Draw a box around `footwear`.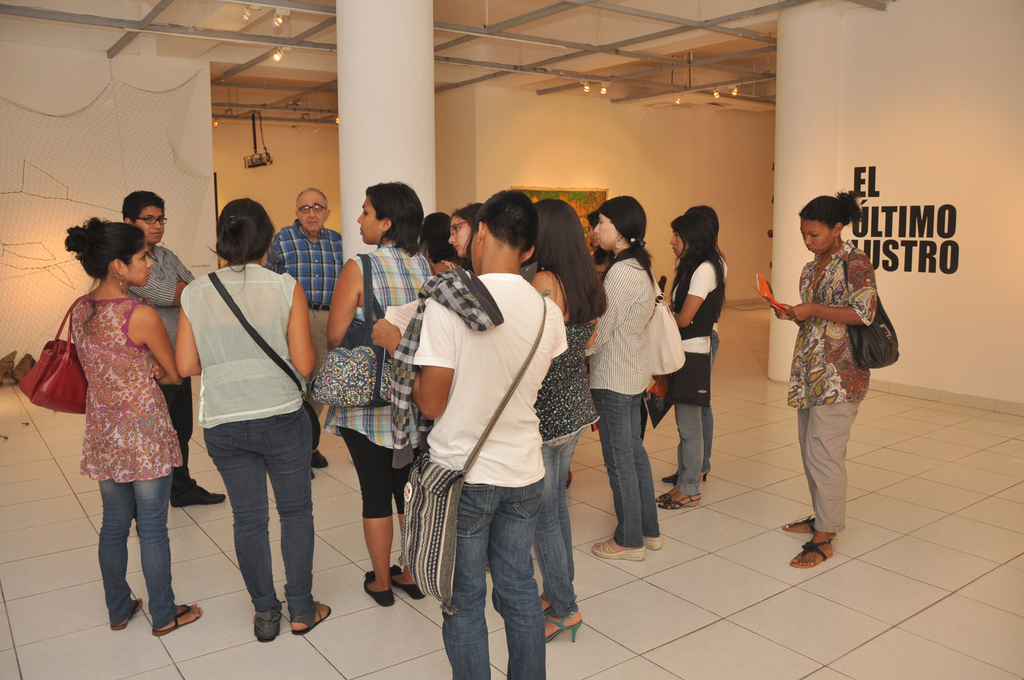
(x1=781, y1=513, x2=820, y2=534).
